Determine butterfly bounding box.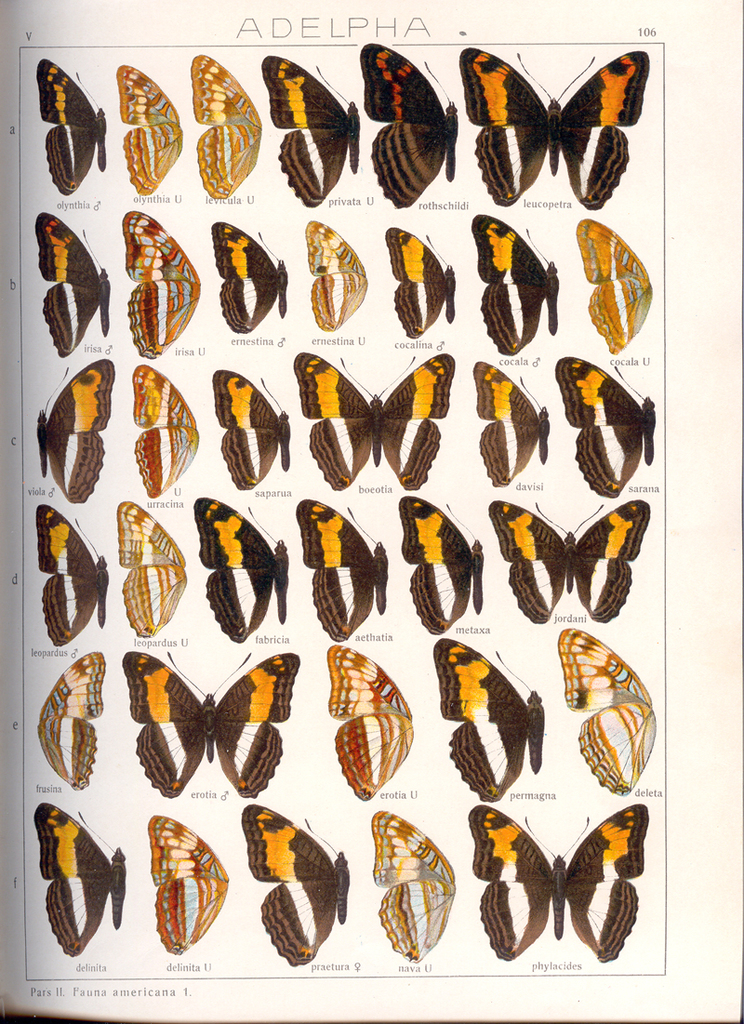
Determined: bbox=[31, 802, 127, 956].
